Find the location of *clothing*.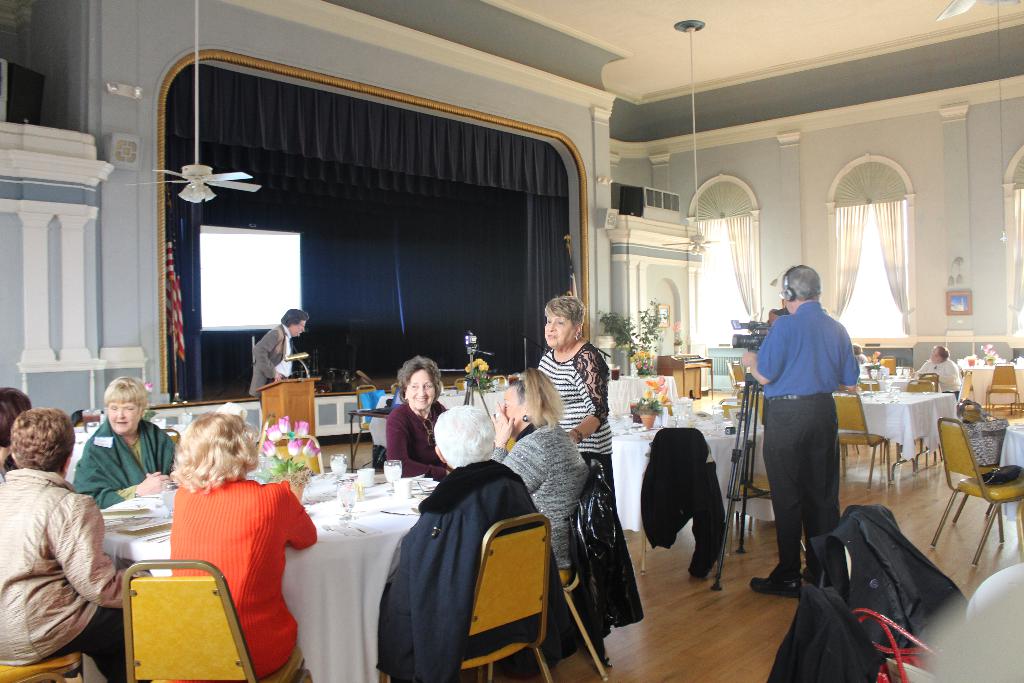
Location: 0 465 128 682.
